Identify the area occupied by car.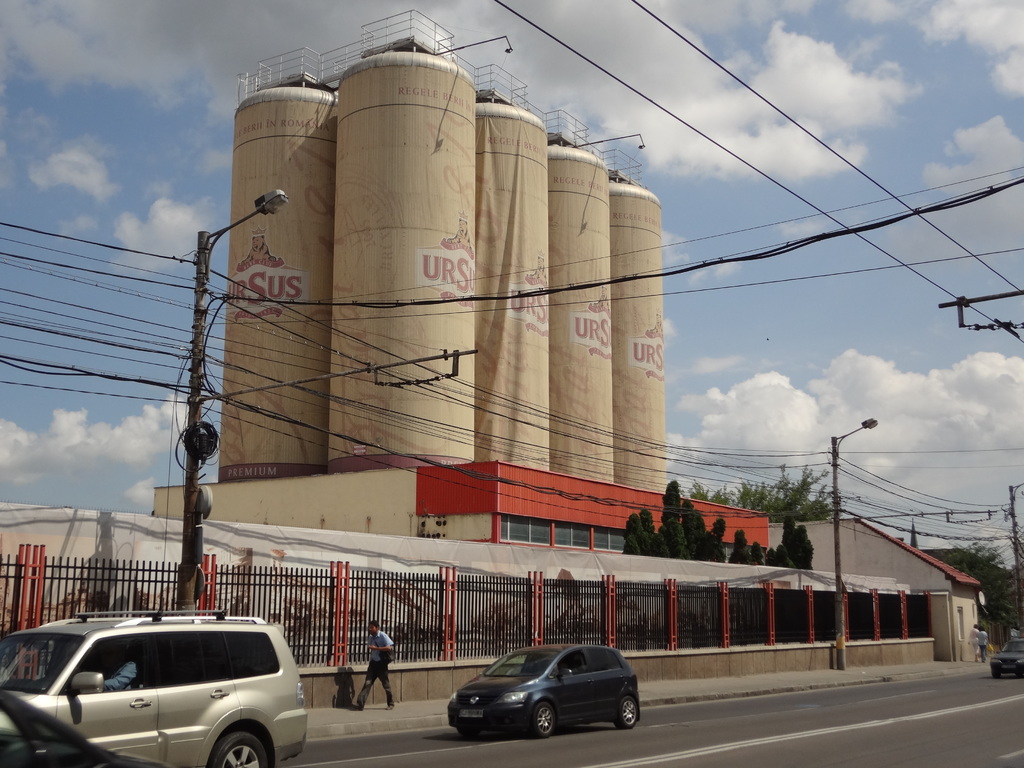
Area: 991 637 1023 678.
